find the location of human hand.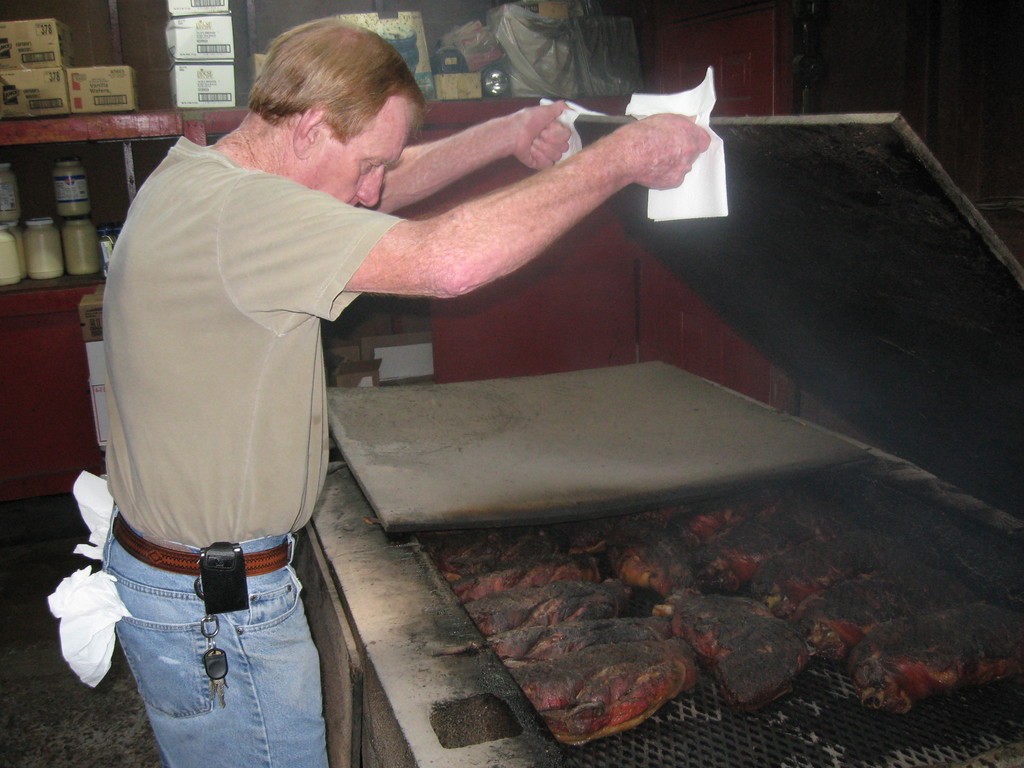
Location: <box>503,100,577,171</box>.
